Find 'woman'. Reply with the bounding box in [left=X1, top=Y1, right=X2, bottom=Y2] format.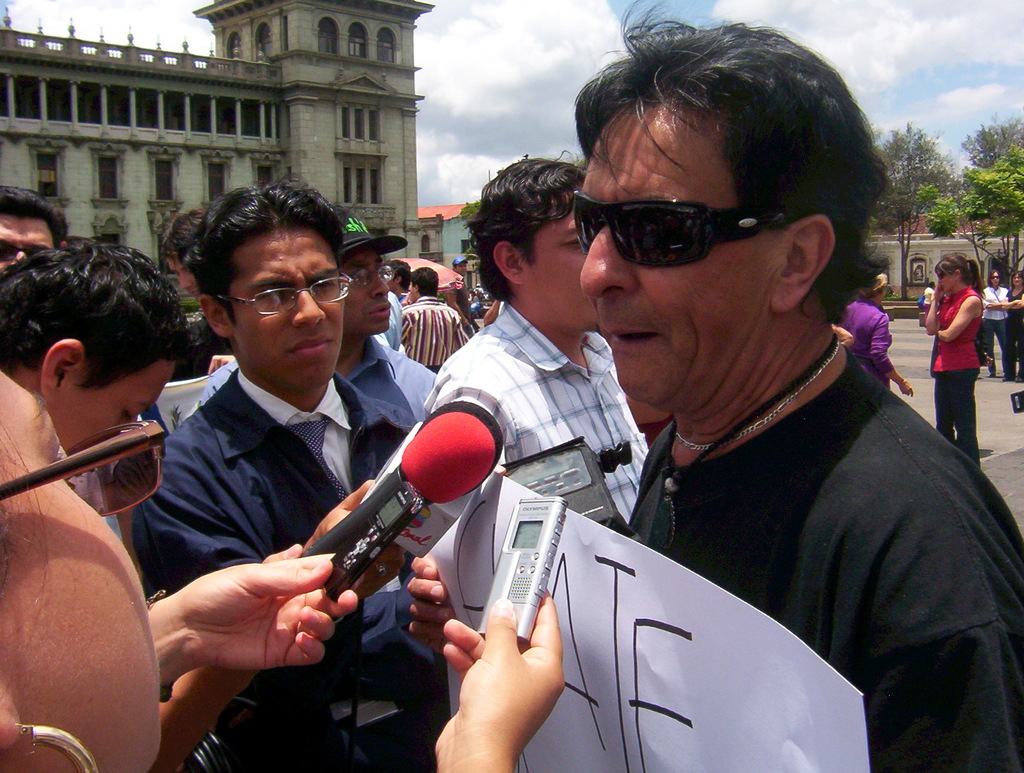
[left=925, top=239, right=1000, bottom=464].
